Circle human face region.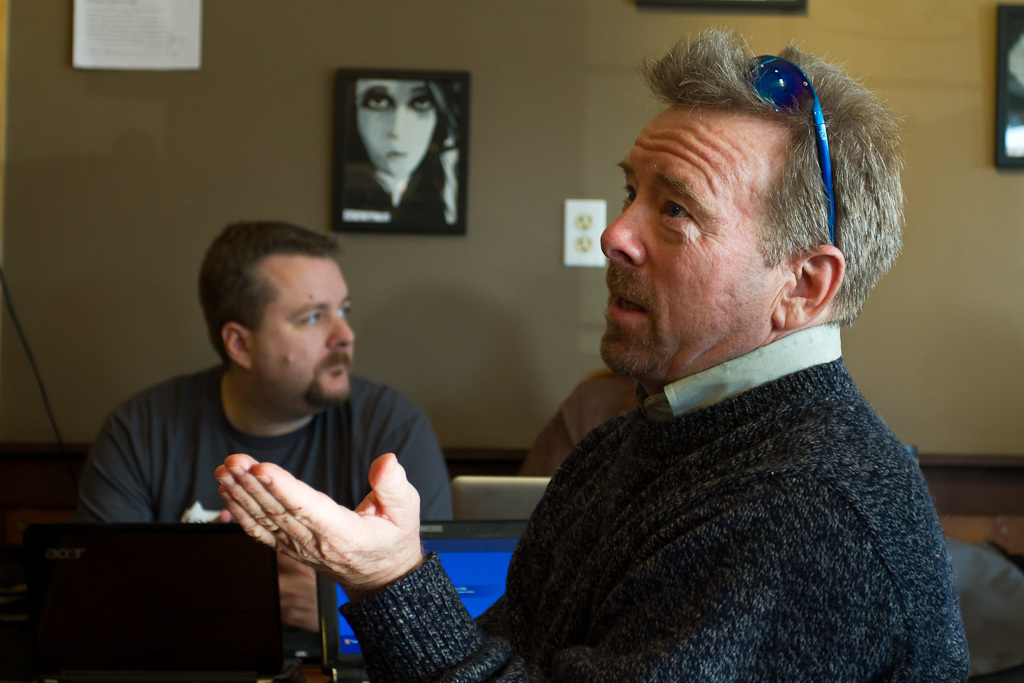
Region: box(356, 69, 437, 176).
